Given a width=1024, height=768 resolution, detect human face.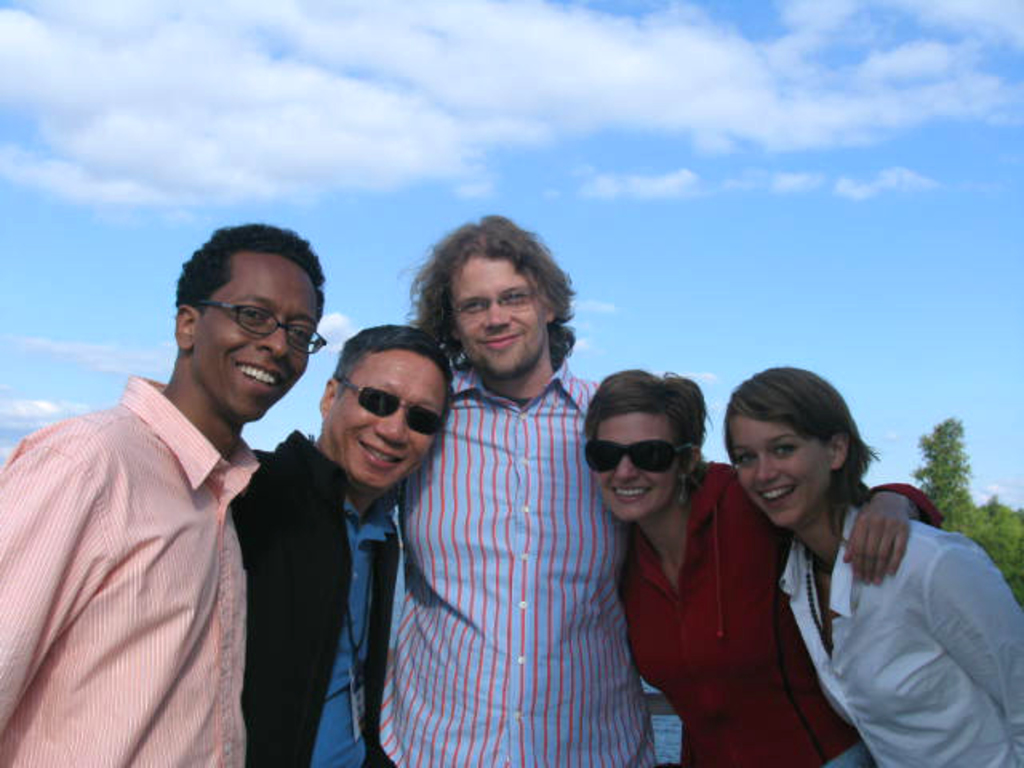
733 414 827 528.
